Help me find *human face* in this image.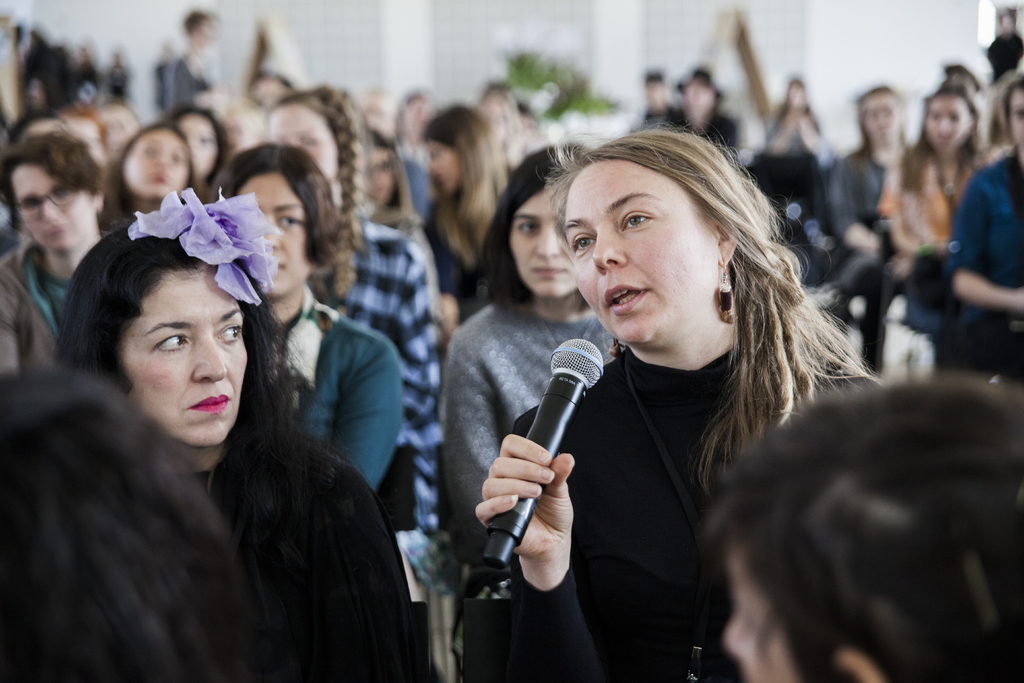
Found it: bbox=[10, 157, 97, 256].
